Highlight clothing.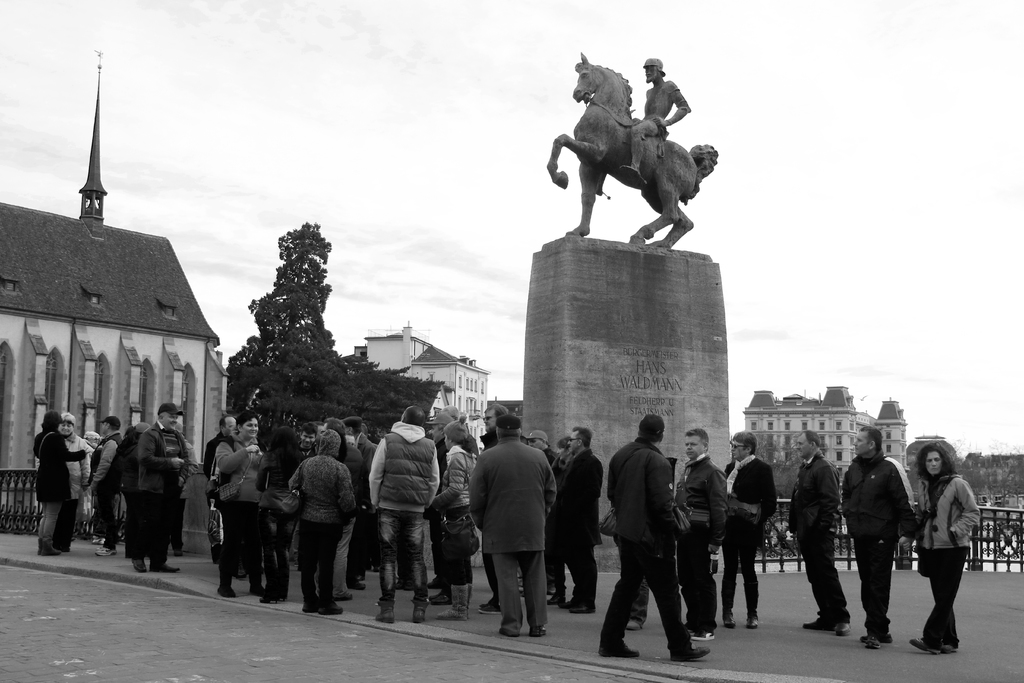
Highlighted region: <bbox>844, 458, 904, 639</bbox>.
